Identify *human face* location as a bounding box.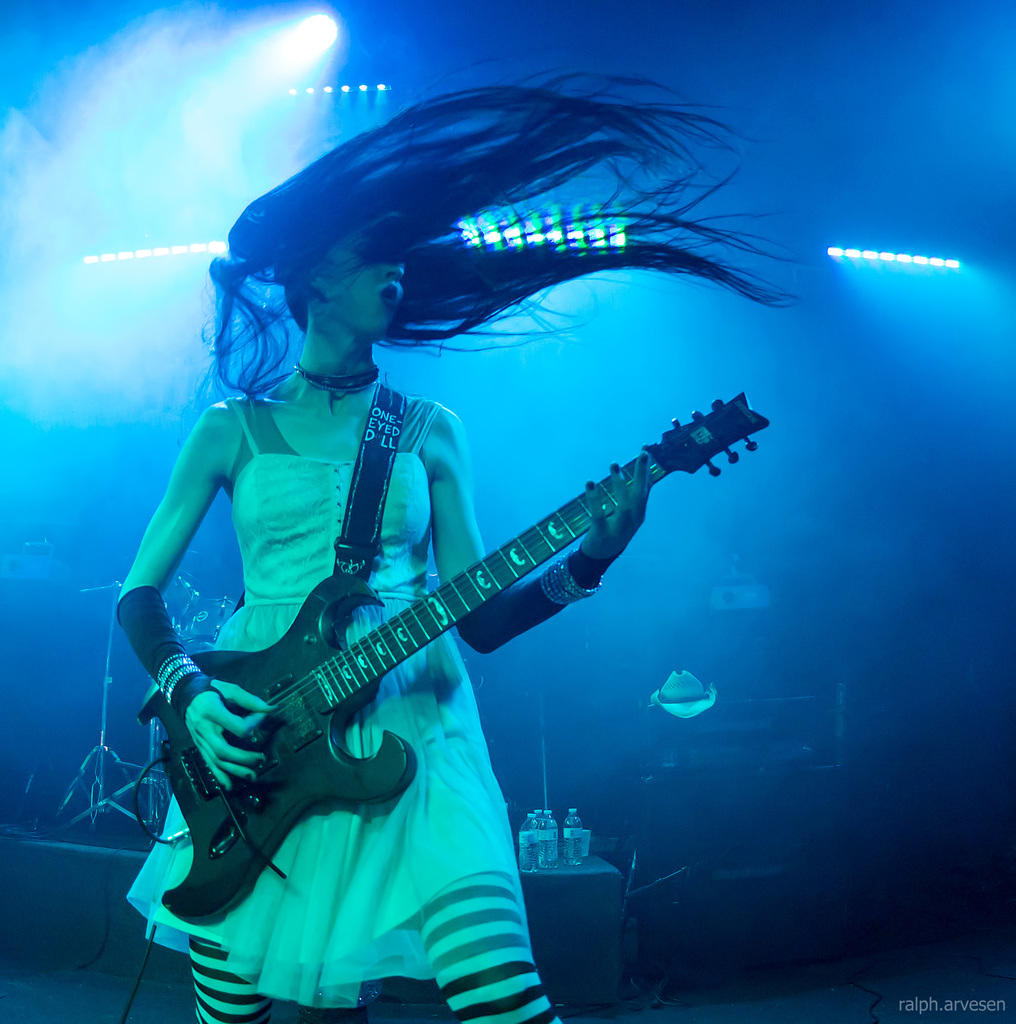
detection(312, 236, 403, 339).
